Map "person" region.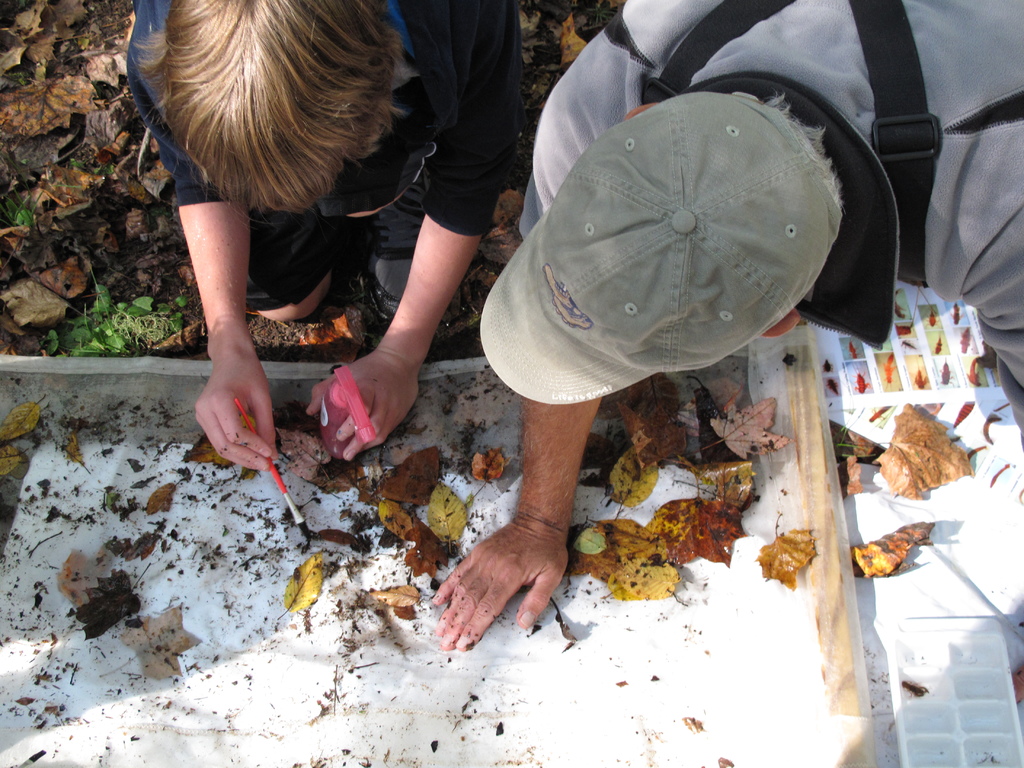
Mapped to detection(431, 0, 1023, 659).
